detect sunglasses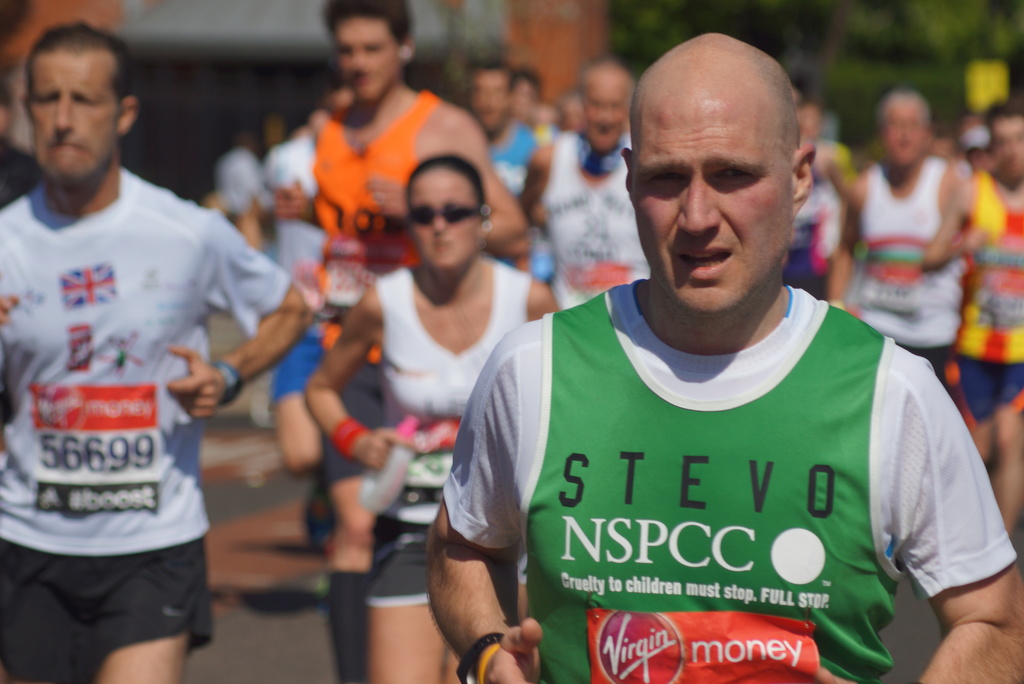
403:204:481:229
